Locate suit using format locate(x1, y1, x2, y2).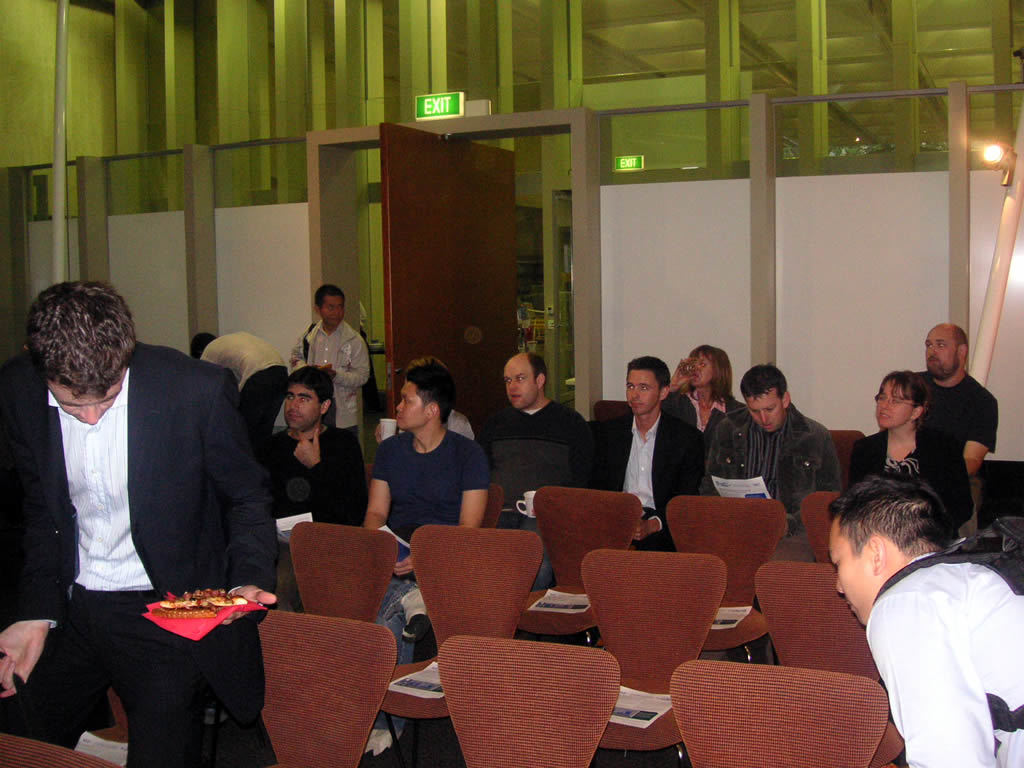
locate(594, 411, 707, 552).
